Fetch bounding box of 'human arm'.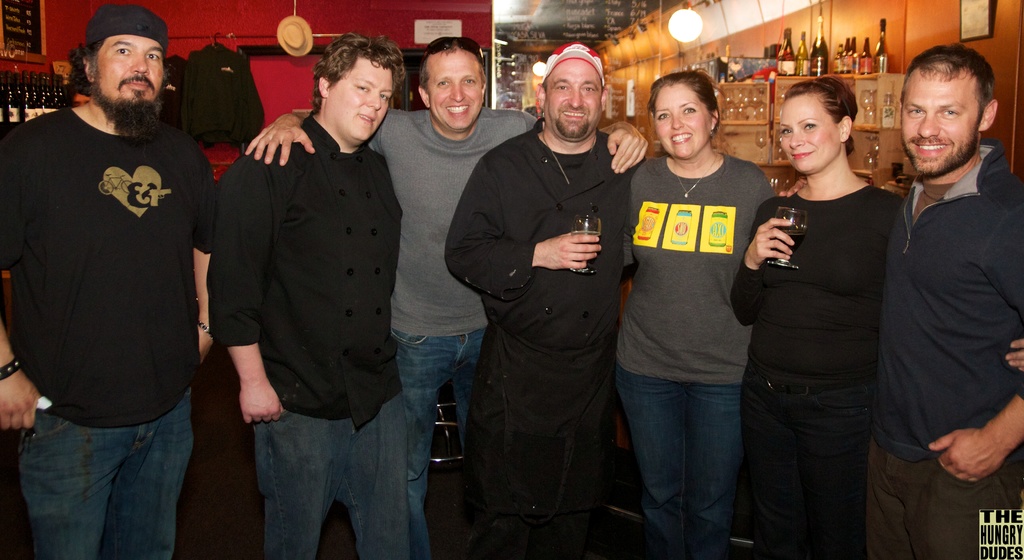
Bbox: bbox=[236, 99, 313, 165].
